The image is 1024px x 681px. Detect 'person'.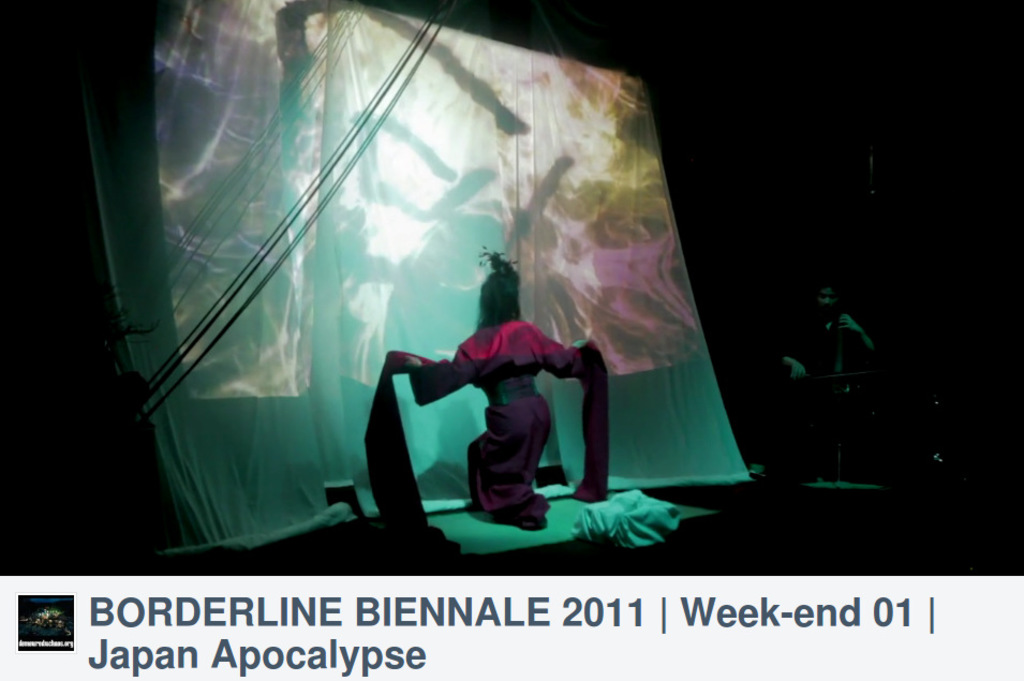
Detection: Rect(363, 249, 611, 545).
